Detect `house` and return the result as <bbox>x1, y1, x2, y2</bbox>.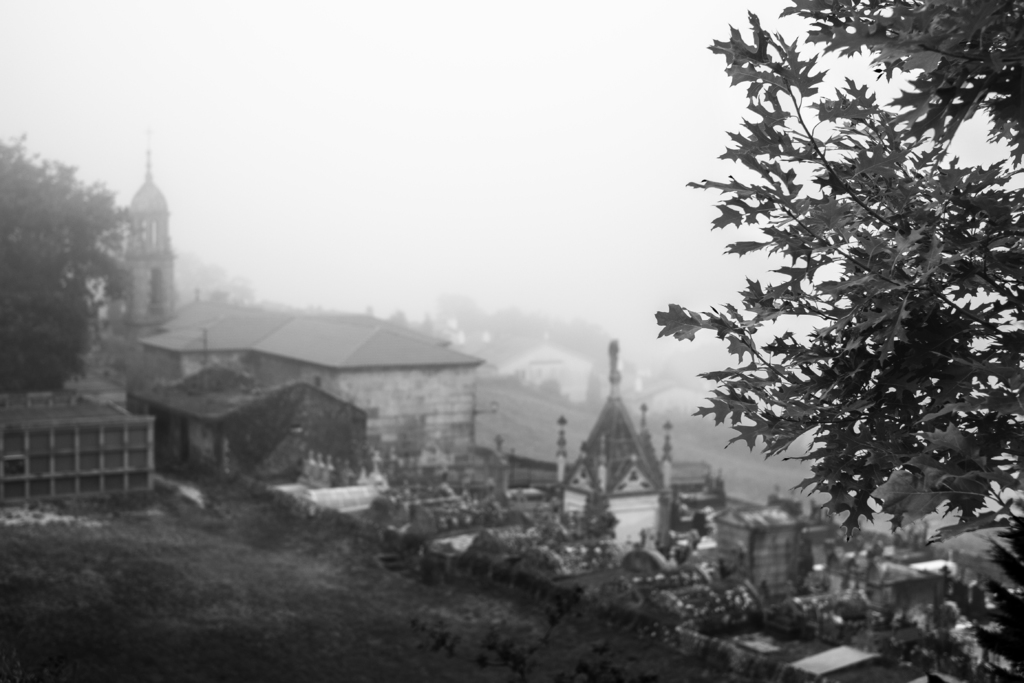
<bbox>708, 479, 846, 599</bbox>.
